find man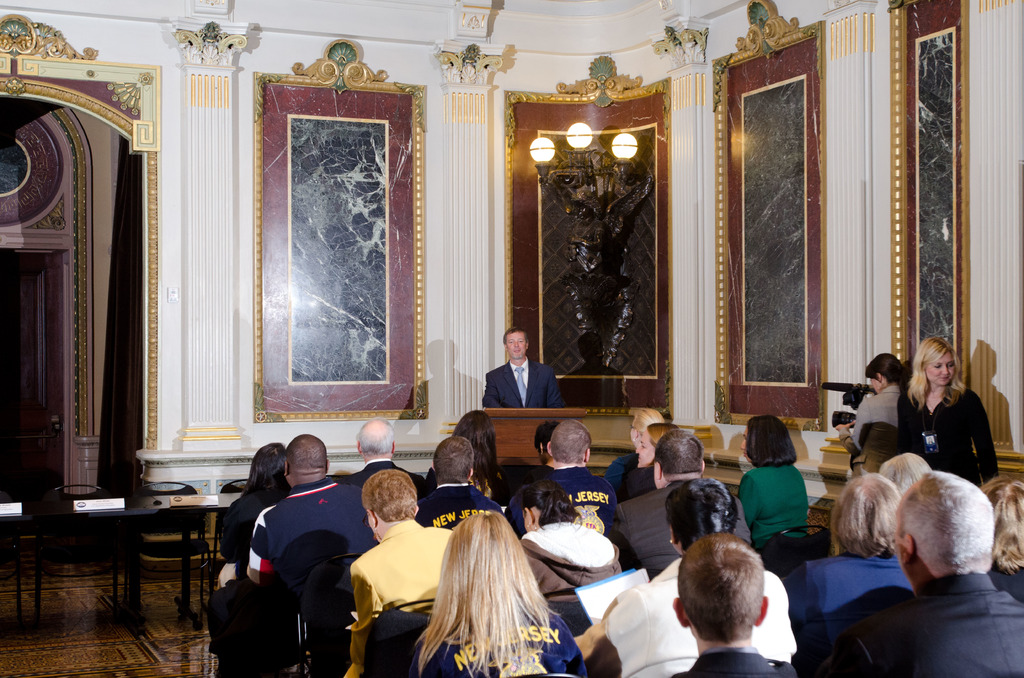
(413, 441, 507, 532)
